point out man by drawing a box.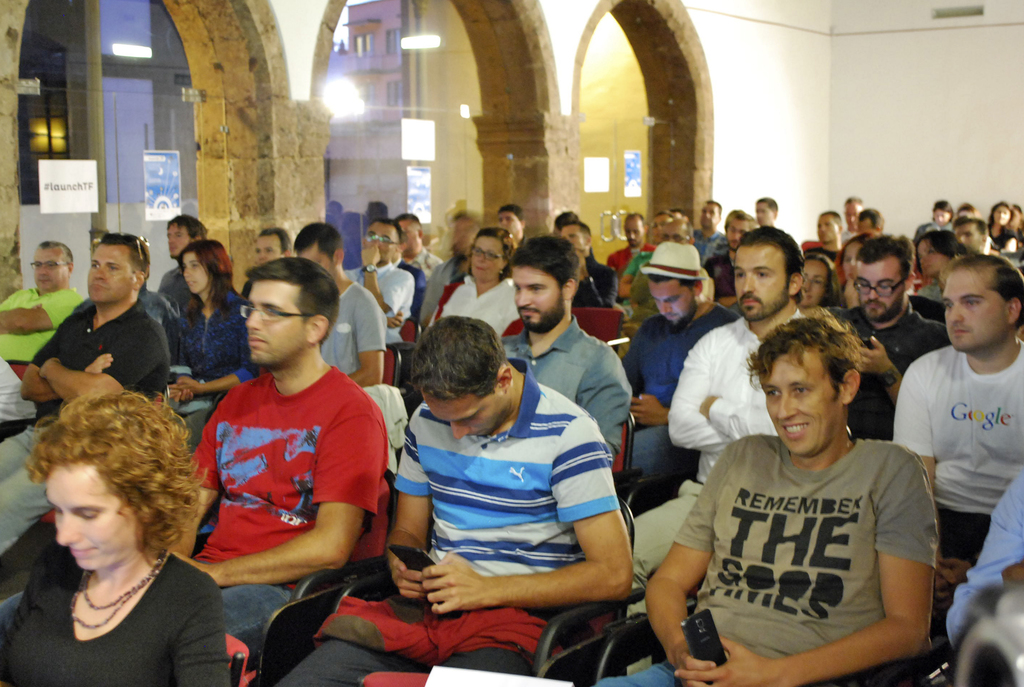
detection(157, 212, 207, 321).
